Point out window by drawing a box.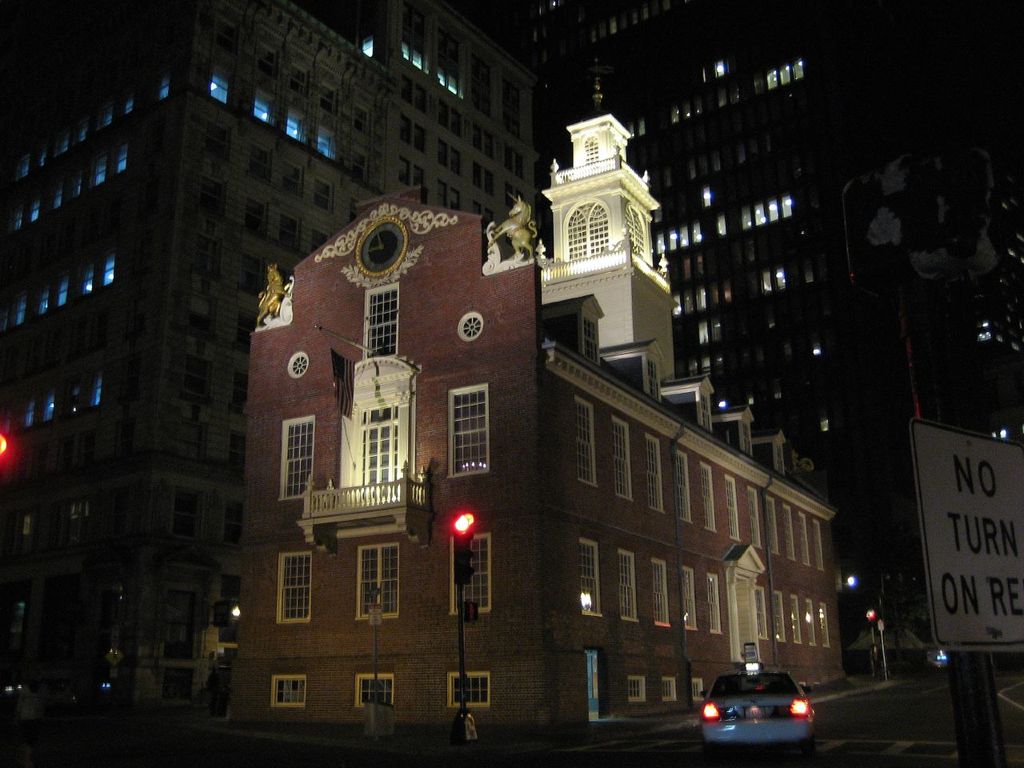
left=669, top=444, right=689, bottom=524.
